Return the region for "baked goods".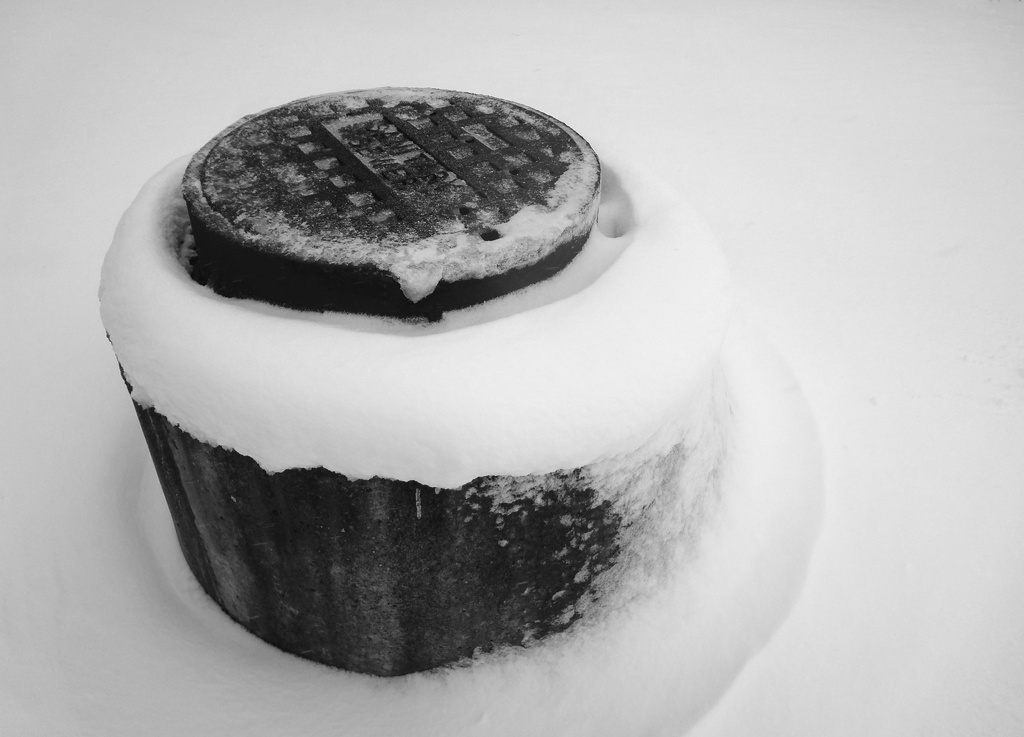
{"x1": 93, "y1": 121, "x2": 735, "y2": 674}.
